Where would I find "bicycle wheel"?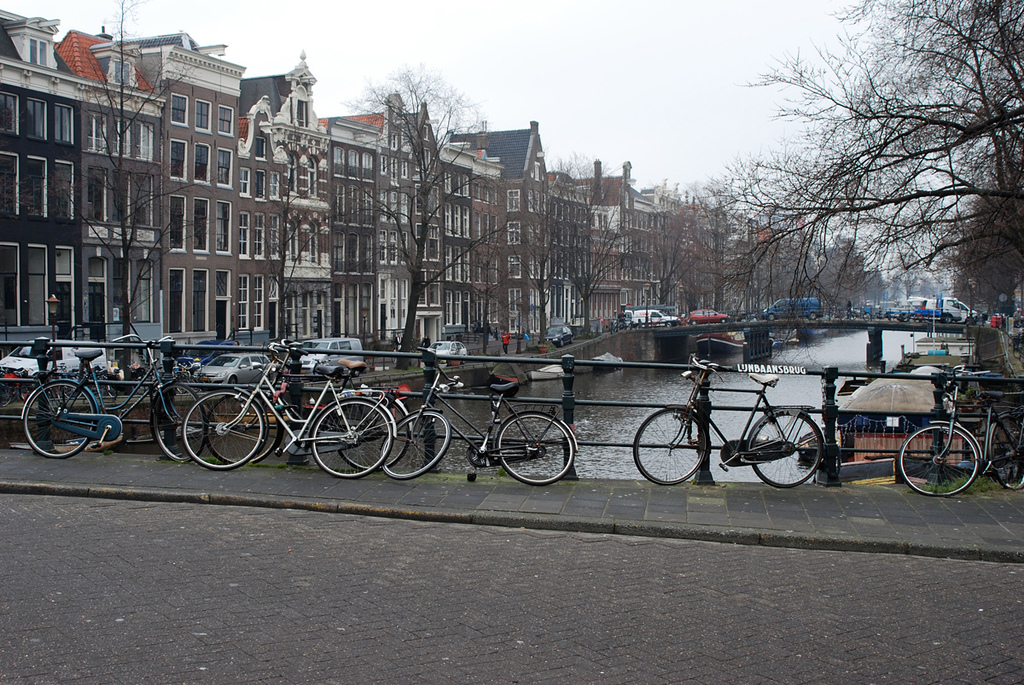
At locate(895, 419, 980, 500).
